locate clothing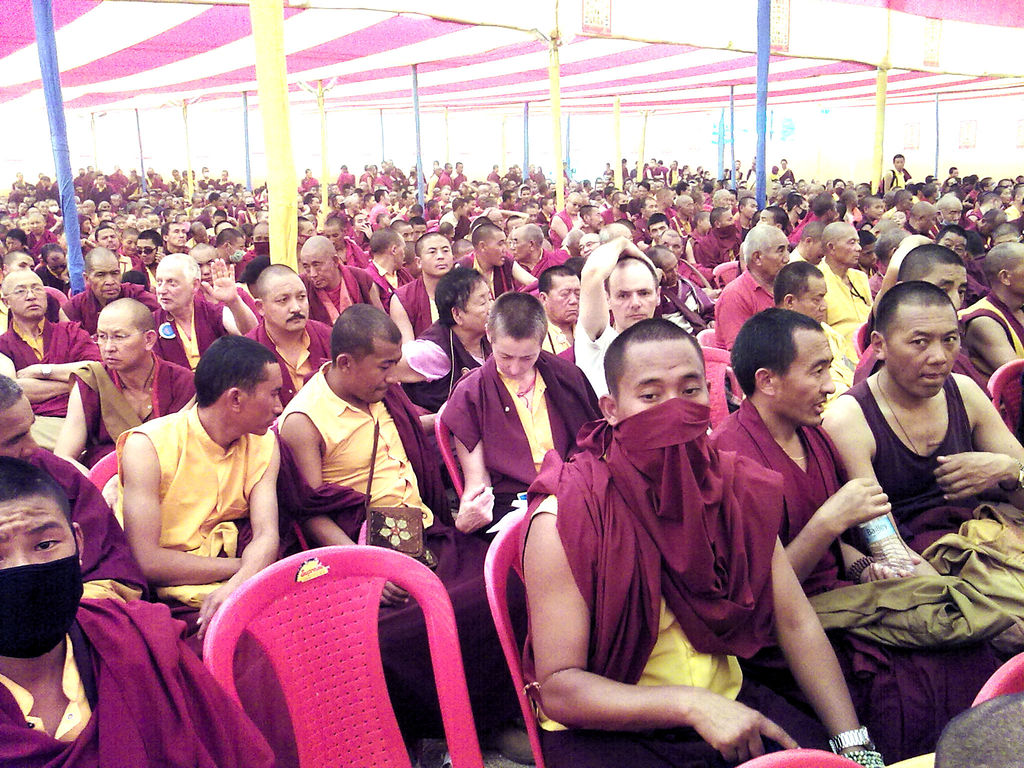
[572,324,622,432]
